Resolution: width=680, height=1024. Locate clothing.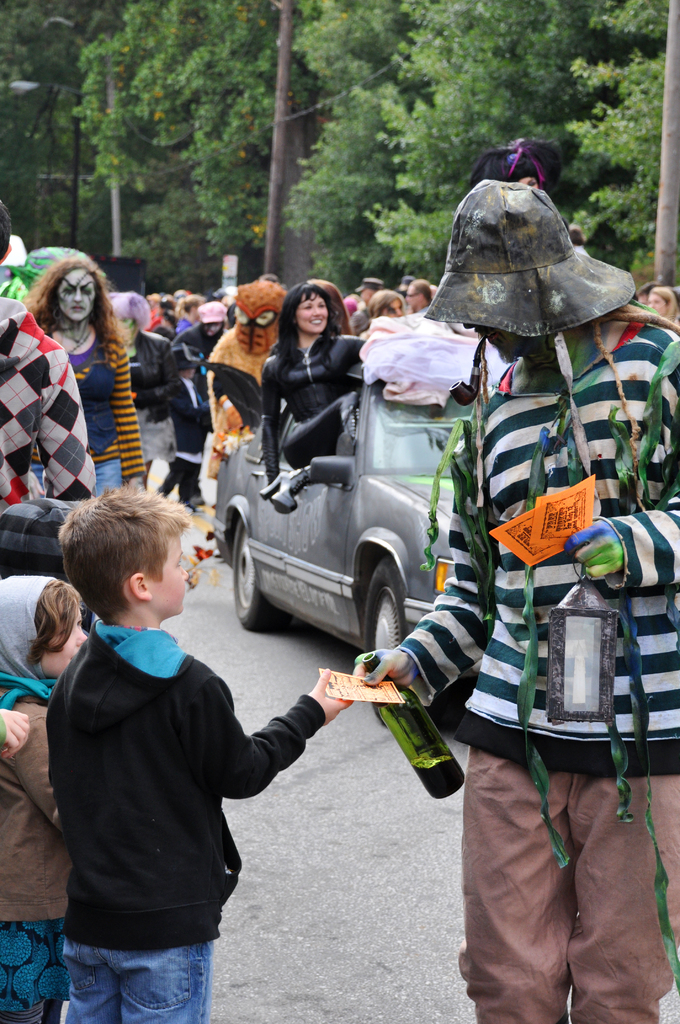
pyautogui.locateOnScreen(176, 319, 192, 337).
